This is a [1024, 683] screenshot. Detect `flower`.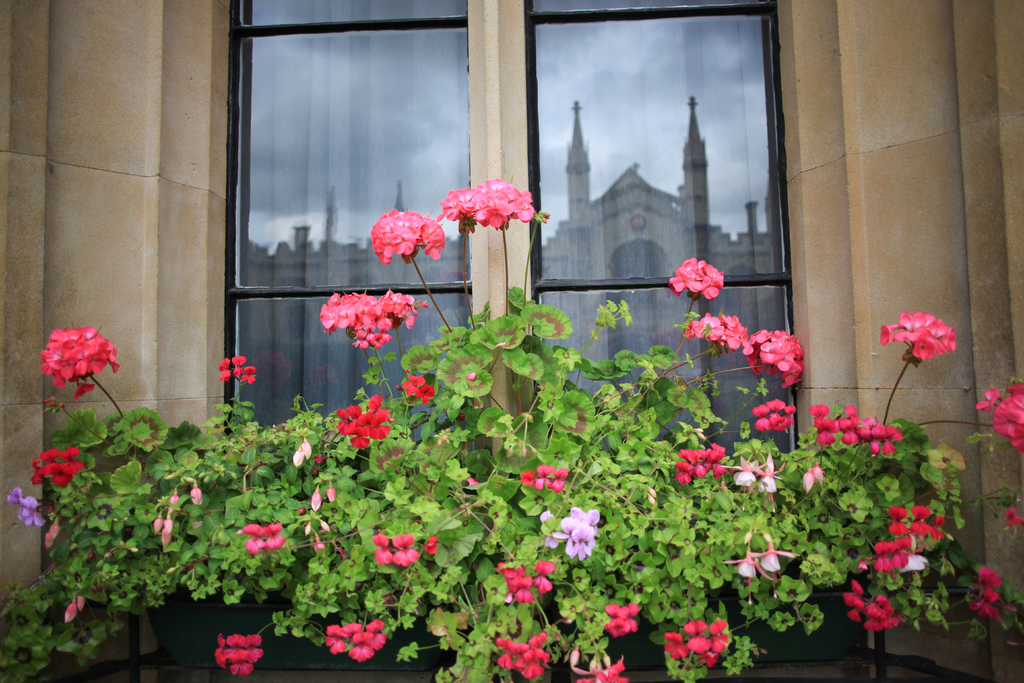
select_region(327, 620, 388, 663).
